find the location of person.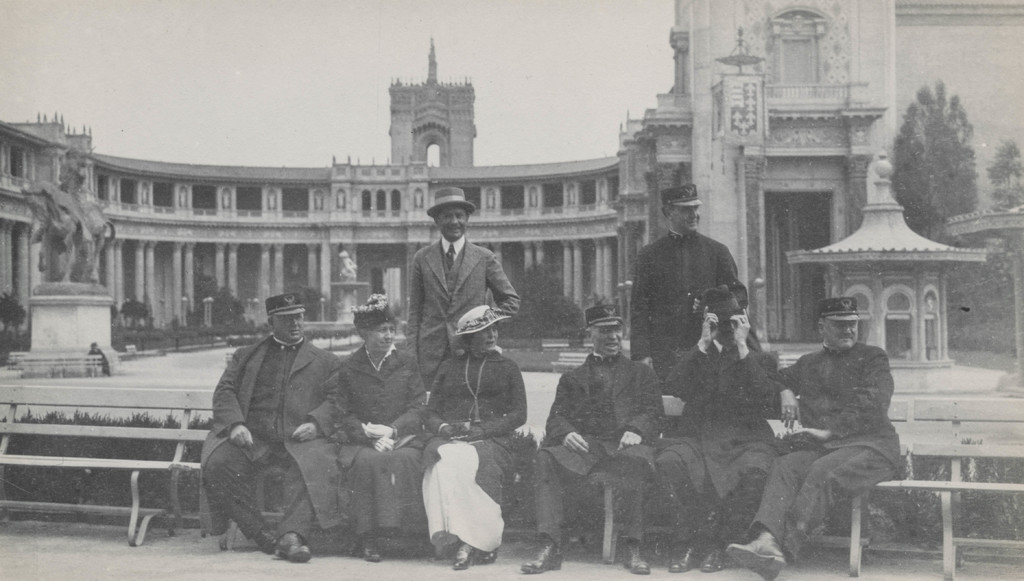
Location: left=526, top=302, right=666, bottom=573.
